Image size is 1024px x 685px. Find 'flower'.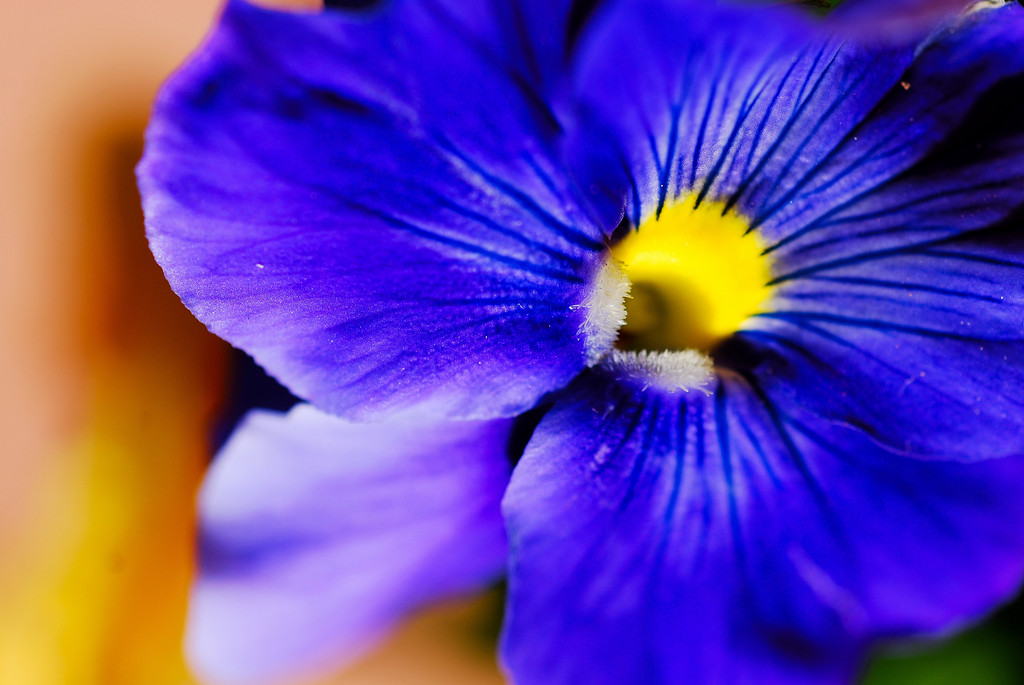
[147,0,1023,654].
